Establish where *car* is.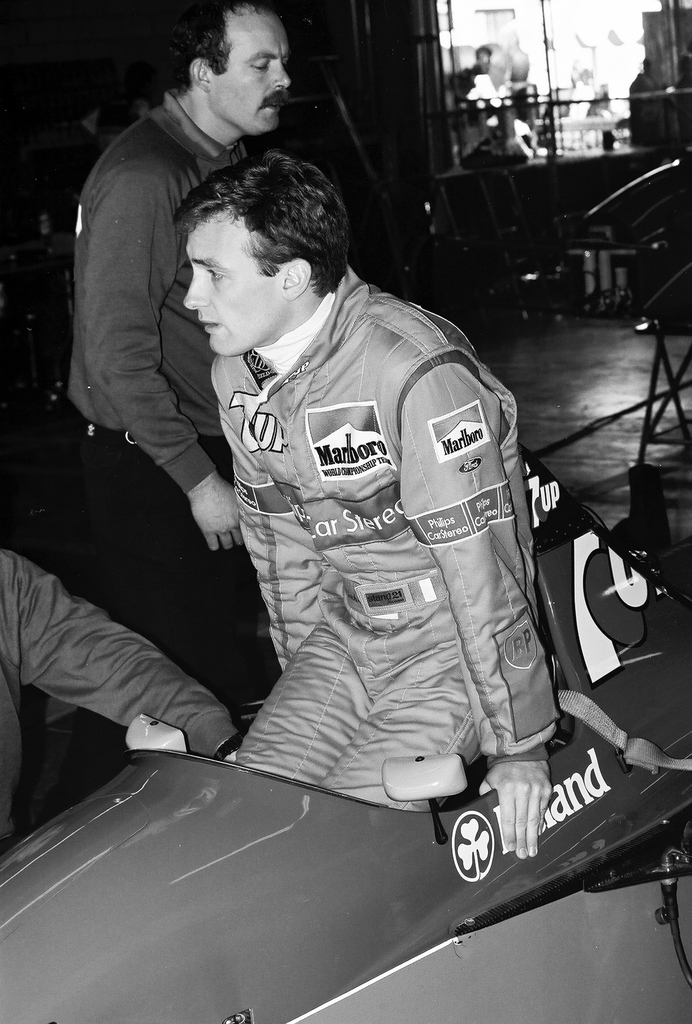
Established at x1=0, y1=331, x2=691, y2=1023.
